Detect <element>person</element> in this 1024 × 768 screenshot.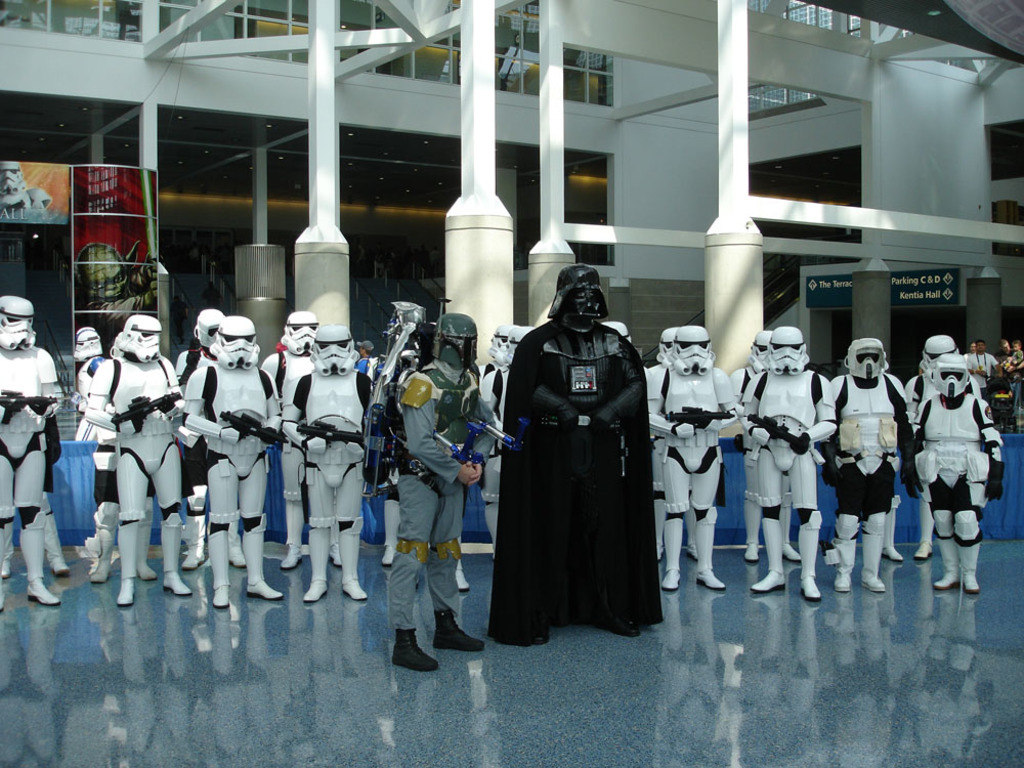
Detection: 964, 340, 973, 358.
